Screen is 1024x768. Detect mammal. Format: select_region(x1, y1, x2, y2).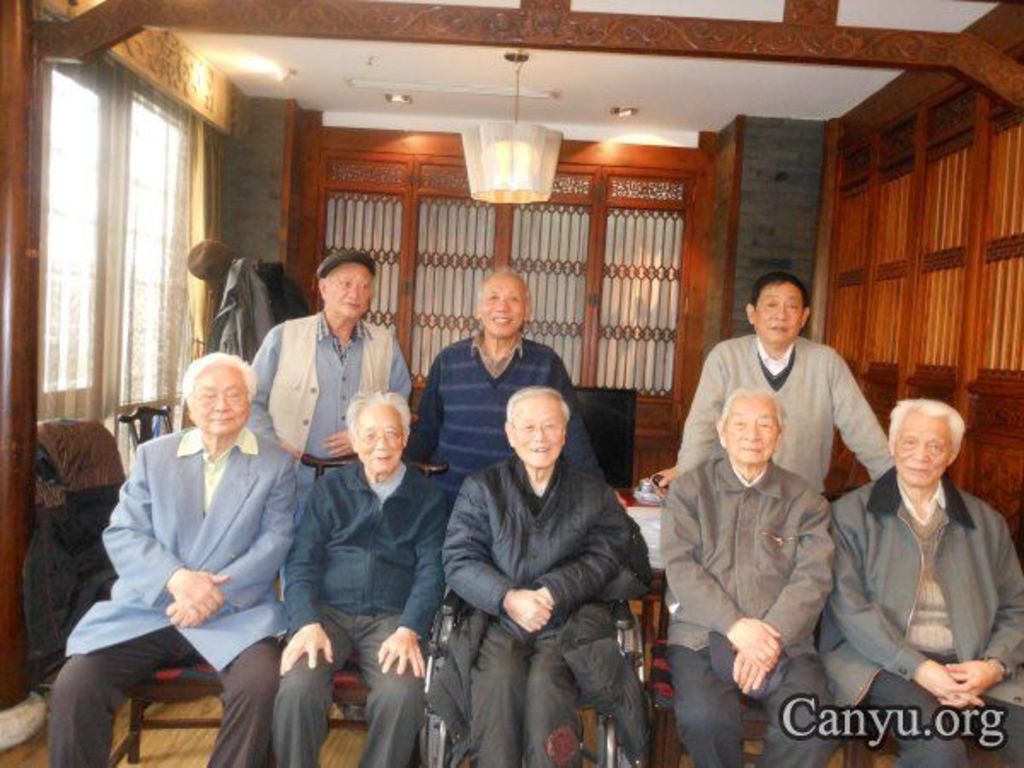
select_region(655, 386, 833, 766).
